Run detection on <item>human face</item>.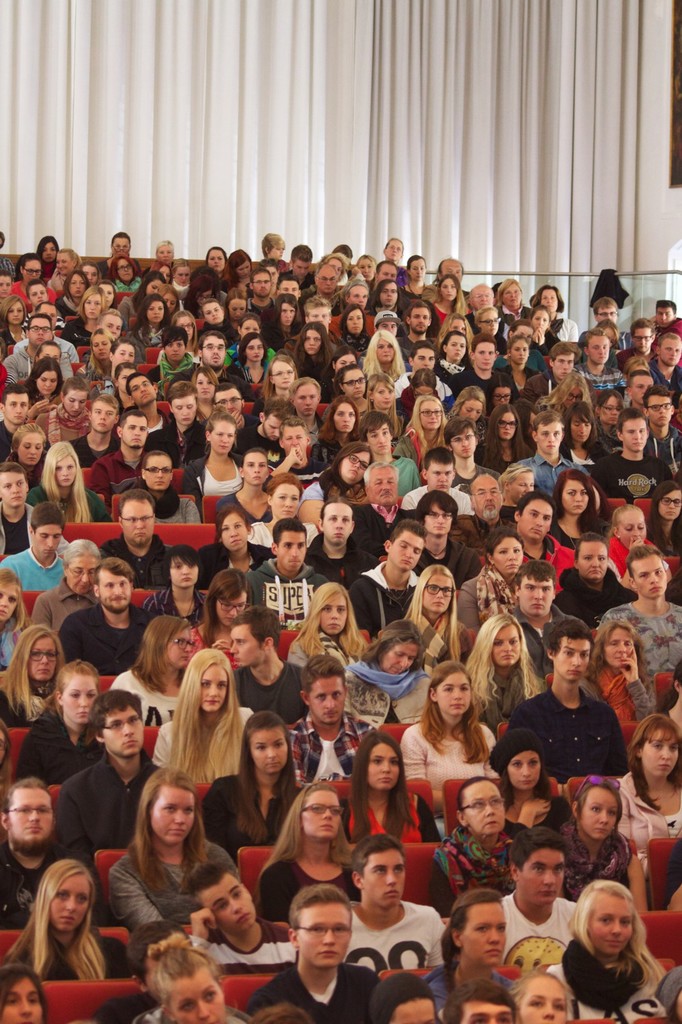
Result: {"x1": 278, "y1": 304, "x2": 295, "y2": 326}.
